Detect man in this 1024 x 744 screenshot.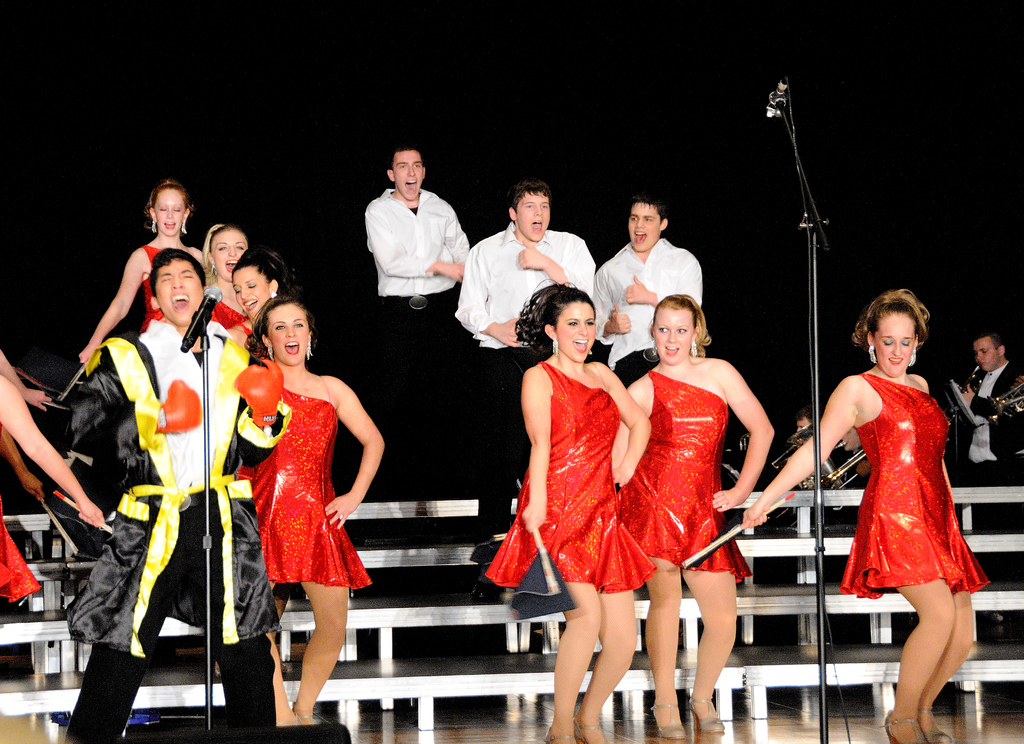
Detection: x1=349 y1=138 x2=492 y2=556.
